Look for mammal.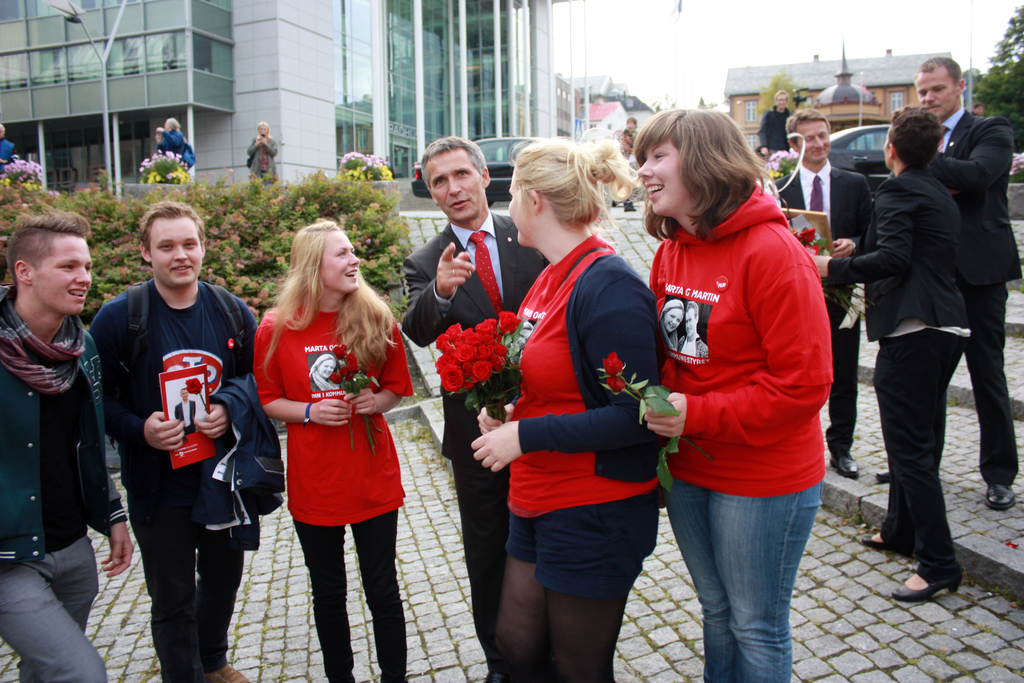
Found: pyautogui.locateOnScreen(395, 136, 548, 679).
